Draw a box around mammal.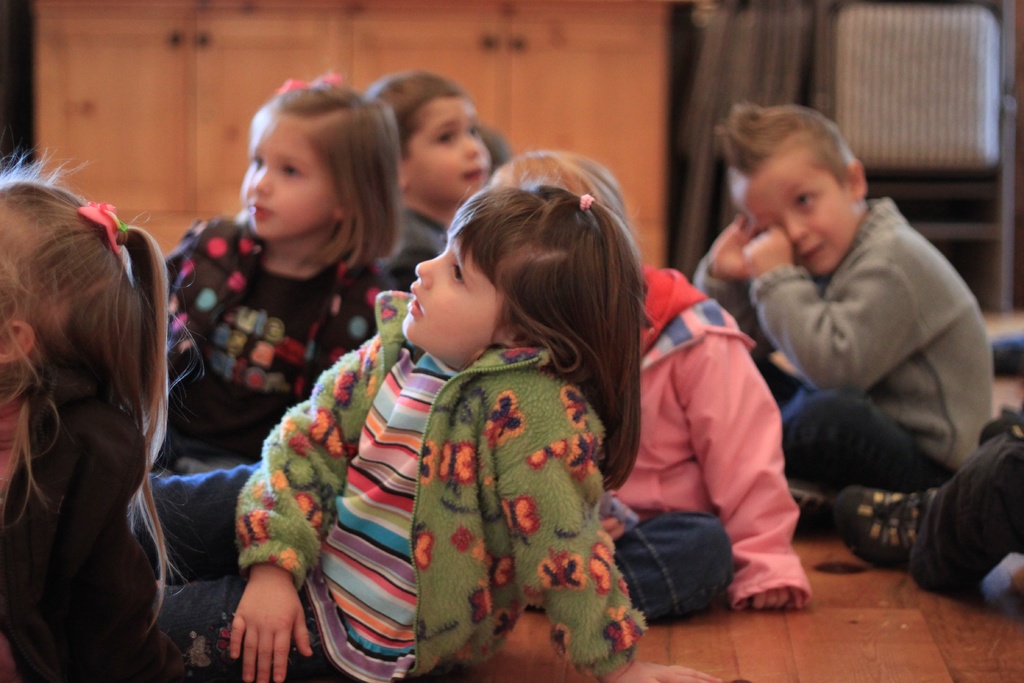
<box>835,398,1023,602</box>.
